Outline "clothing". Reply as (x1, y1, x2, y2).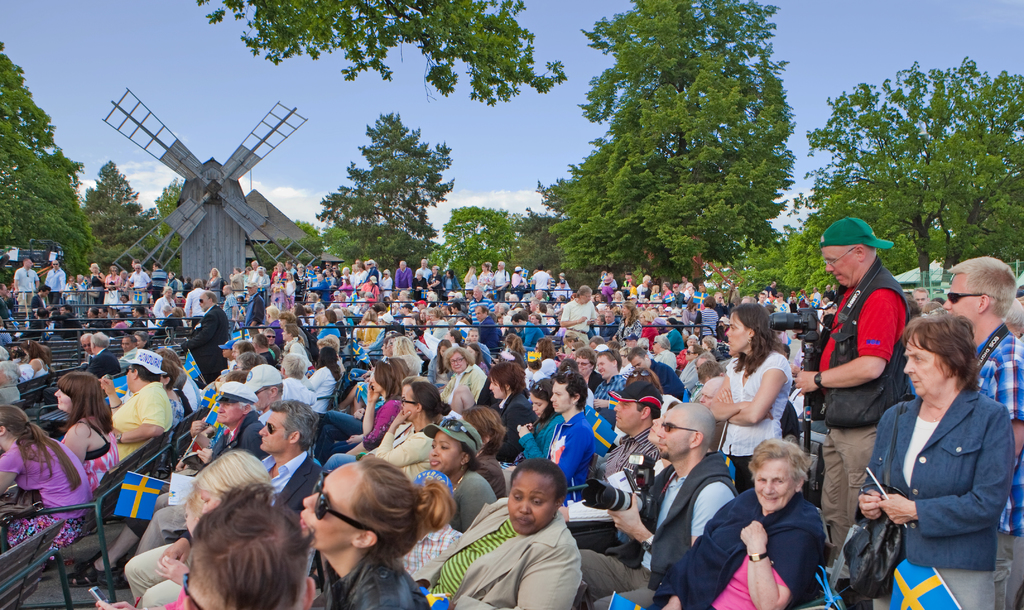
(325, 405, 399, 462).
